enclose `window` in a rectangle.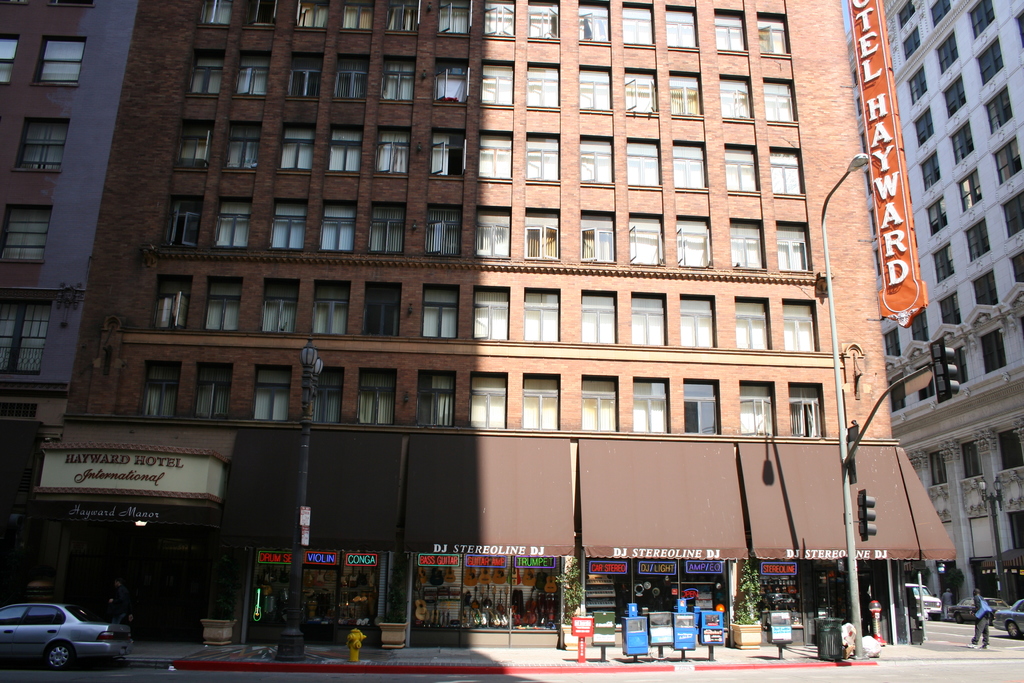
box=[481, 61, 516, 104].
